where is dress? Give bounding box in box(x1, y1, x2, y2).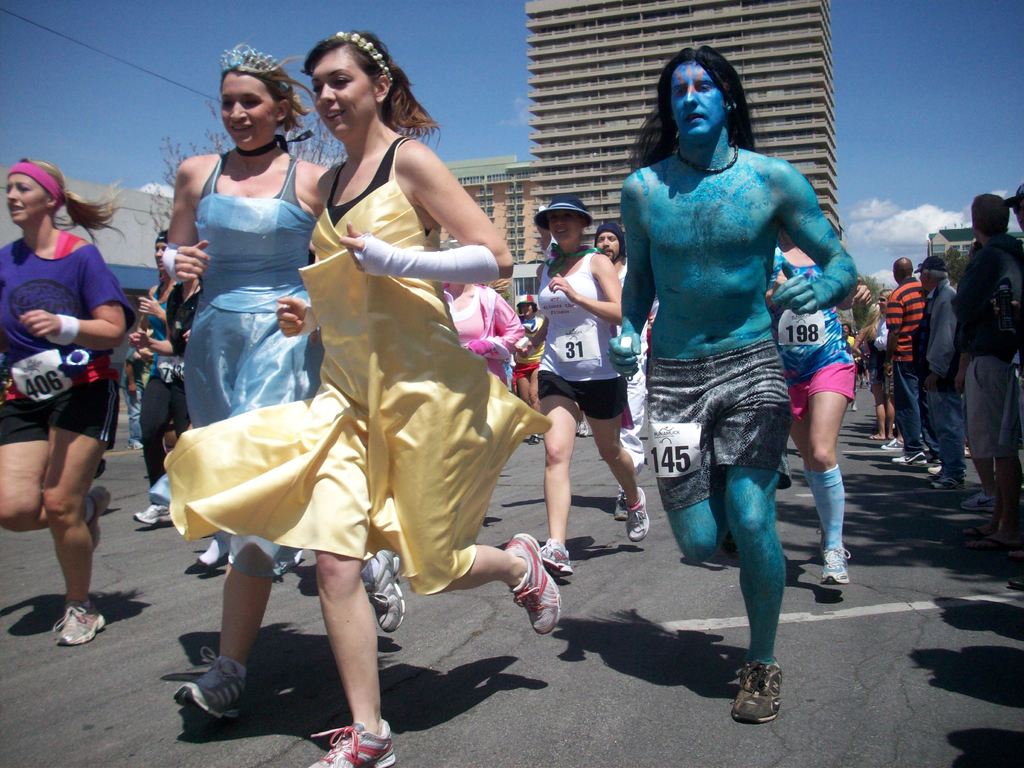
box(513, 315, 546, 377).
